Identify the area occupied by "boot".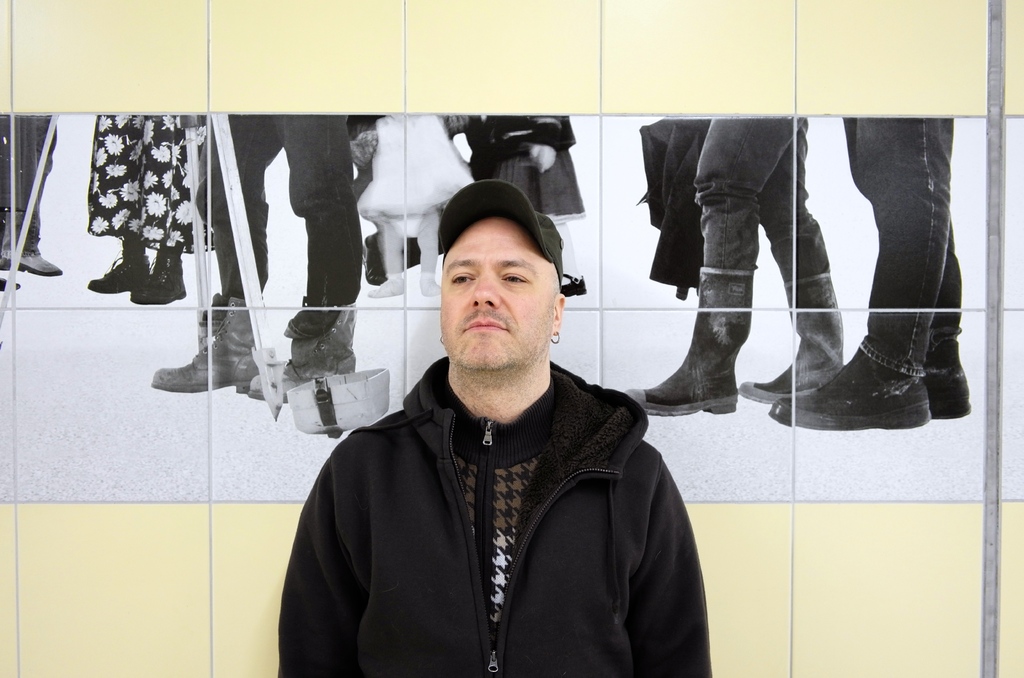
Area: <region>621, 278, 754, 420</region>.
